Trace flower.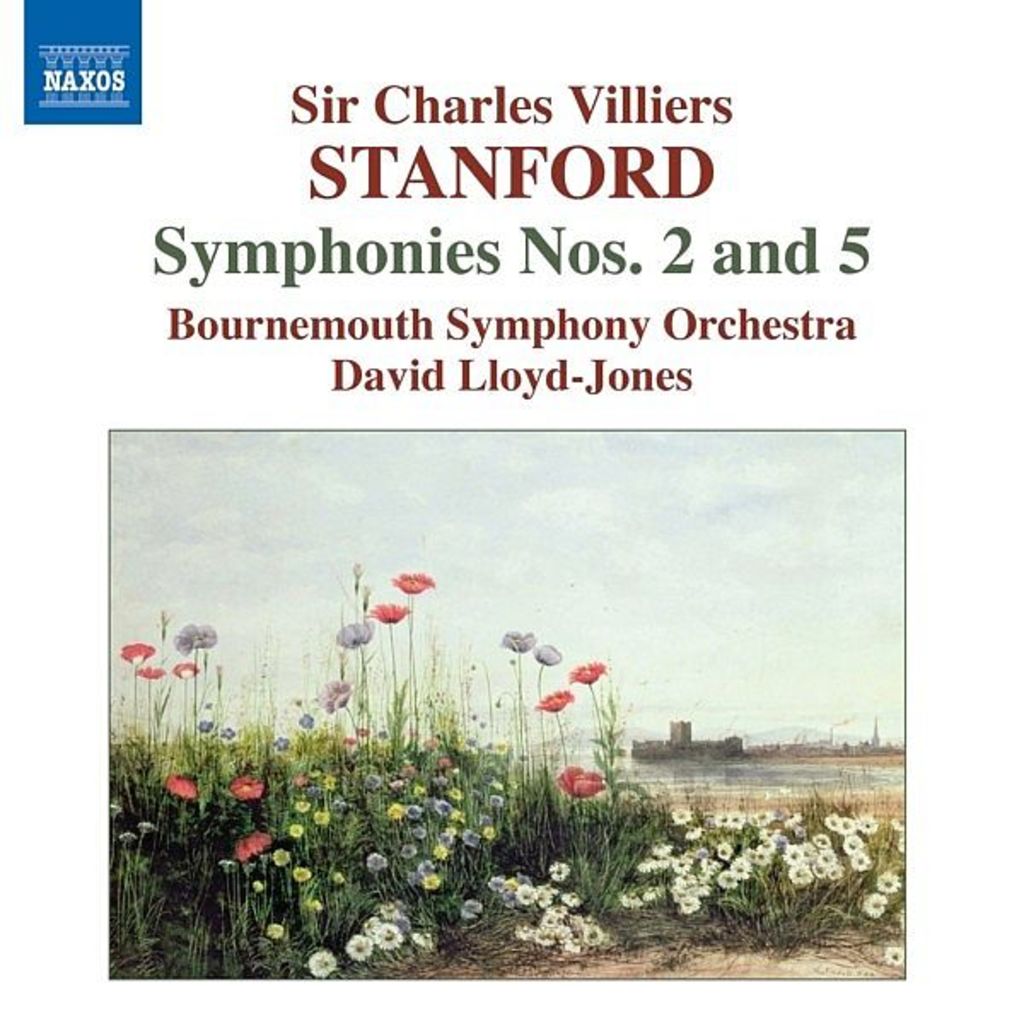
Traced to box(304, 894, 324, 913).
